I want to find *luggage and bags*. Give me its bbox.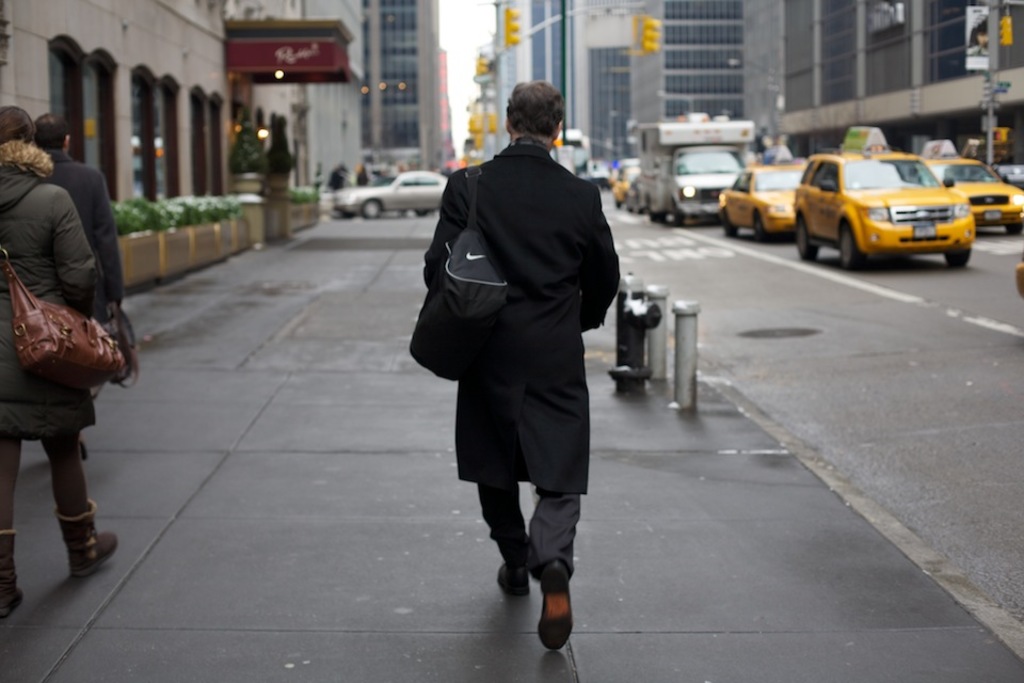
bbox=[436, 163, 506, 320].
